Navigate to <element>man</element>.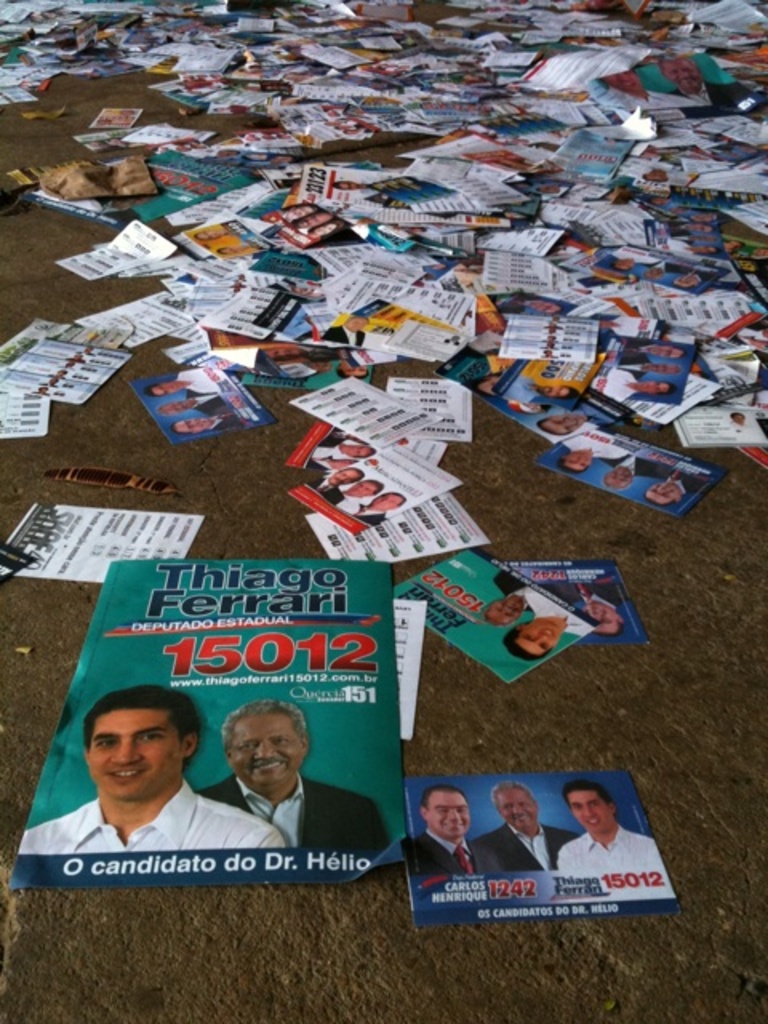
Navigation target: 360, 491, 403, 523.
